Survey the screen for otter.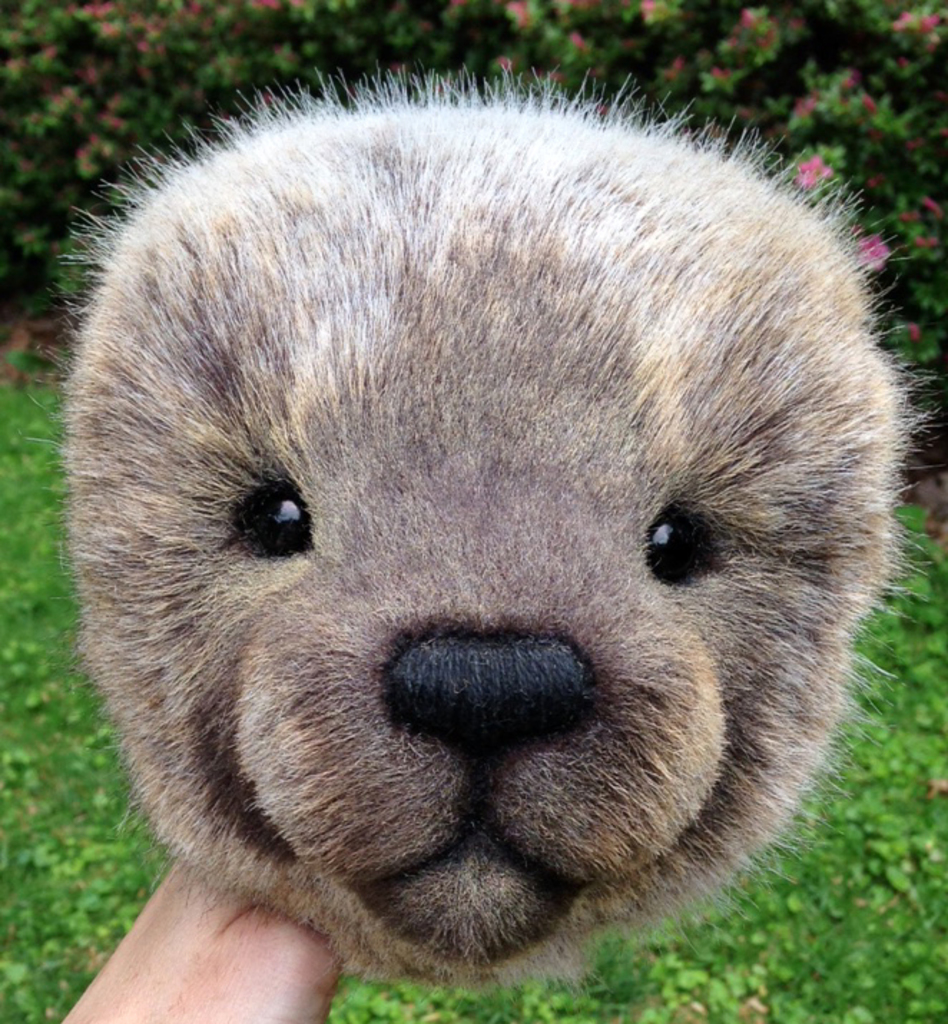
Survey found: <region>4, 49, 916, 1003</region>.
